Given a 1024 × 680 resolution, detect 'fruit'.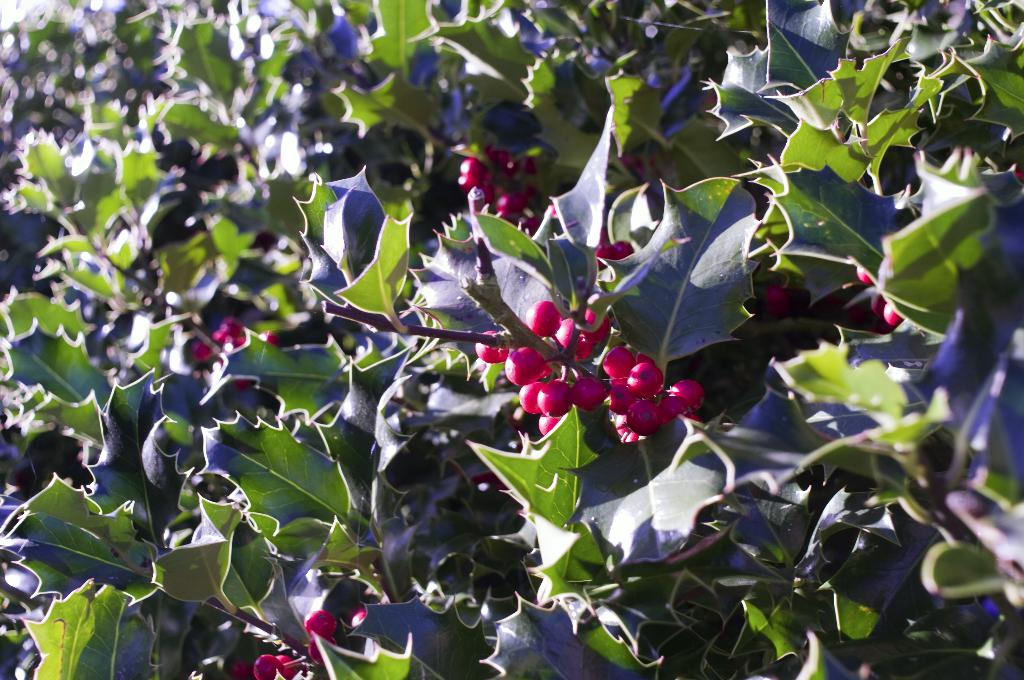
l=346, t=605, r=375, b=631.
